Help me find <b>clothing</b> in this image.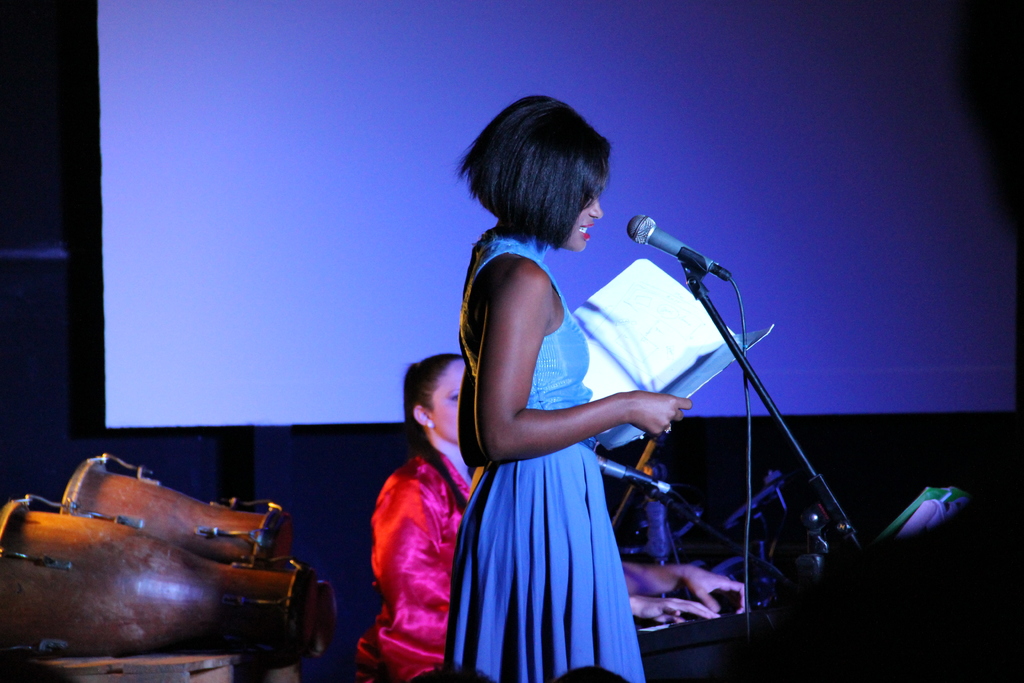
Found it: [449, 236, 651, 682].
